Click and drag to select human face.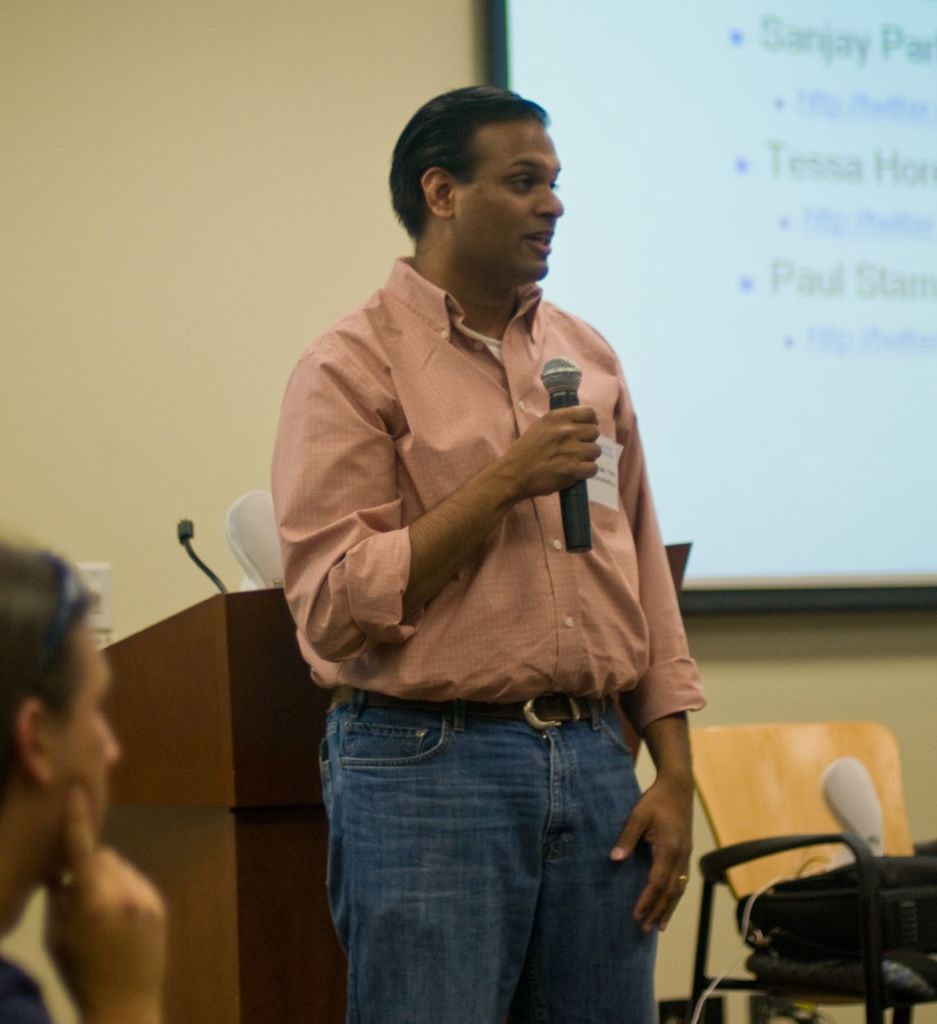
Selection: rect(49, 624, 125, 874).
